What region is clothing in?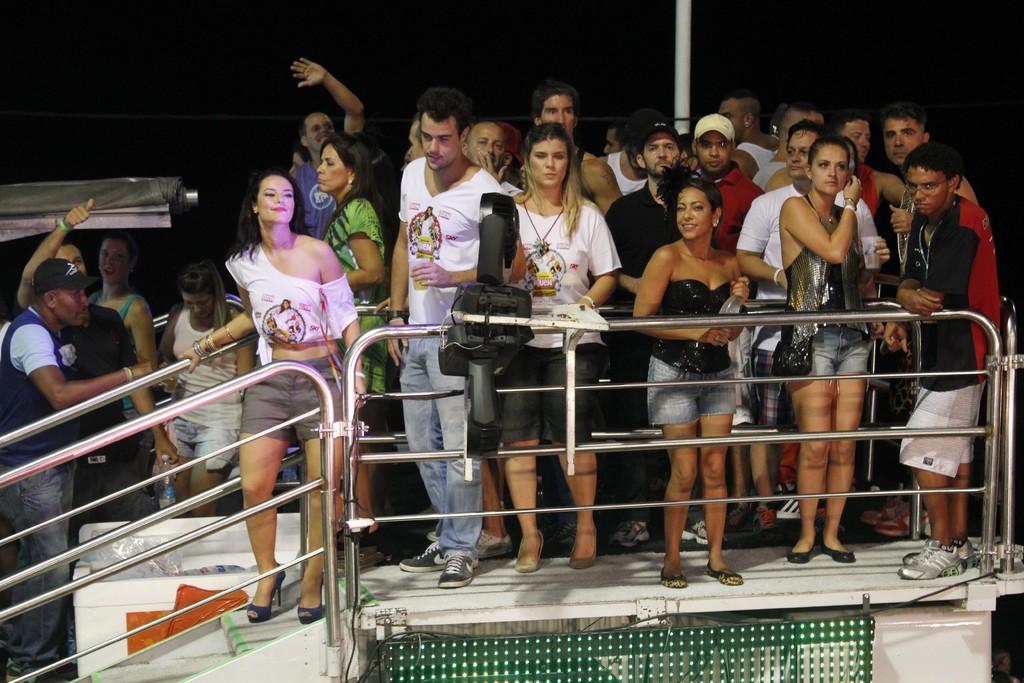
rect(0, 313, 82, 671).
